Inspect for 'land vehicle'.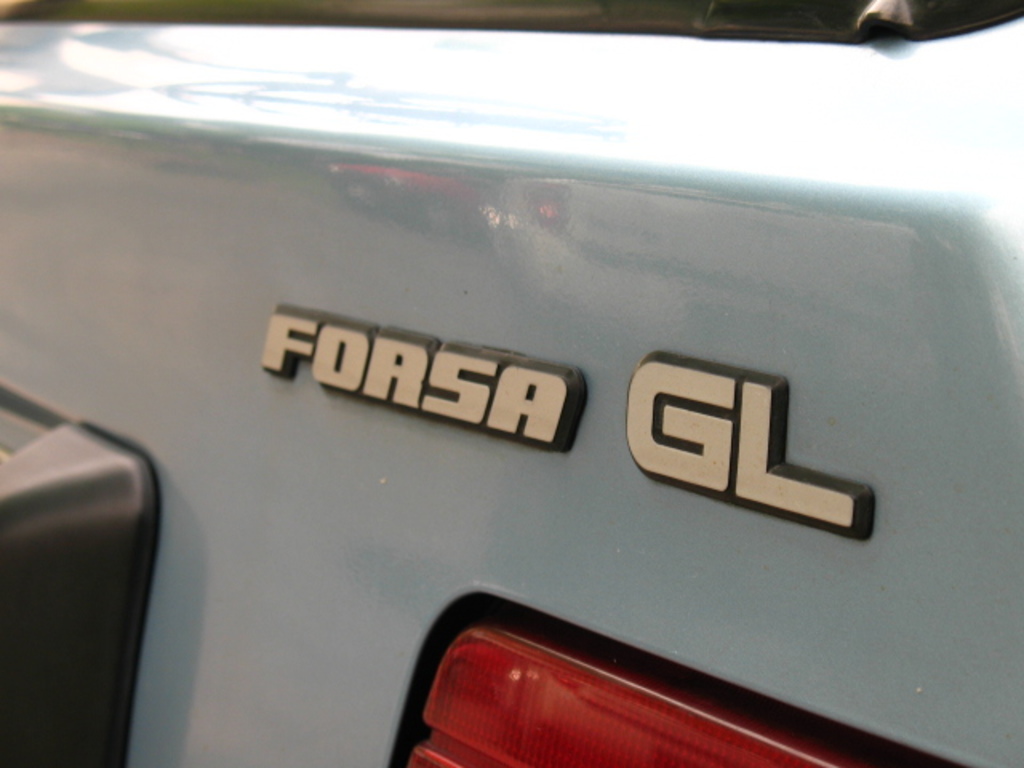
Inspection: (left=8, top=61, right=1023, bottom=767).
